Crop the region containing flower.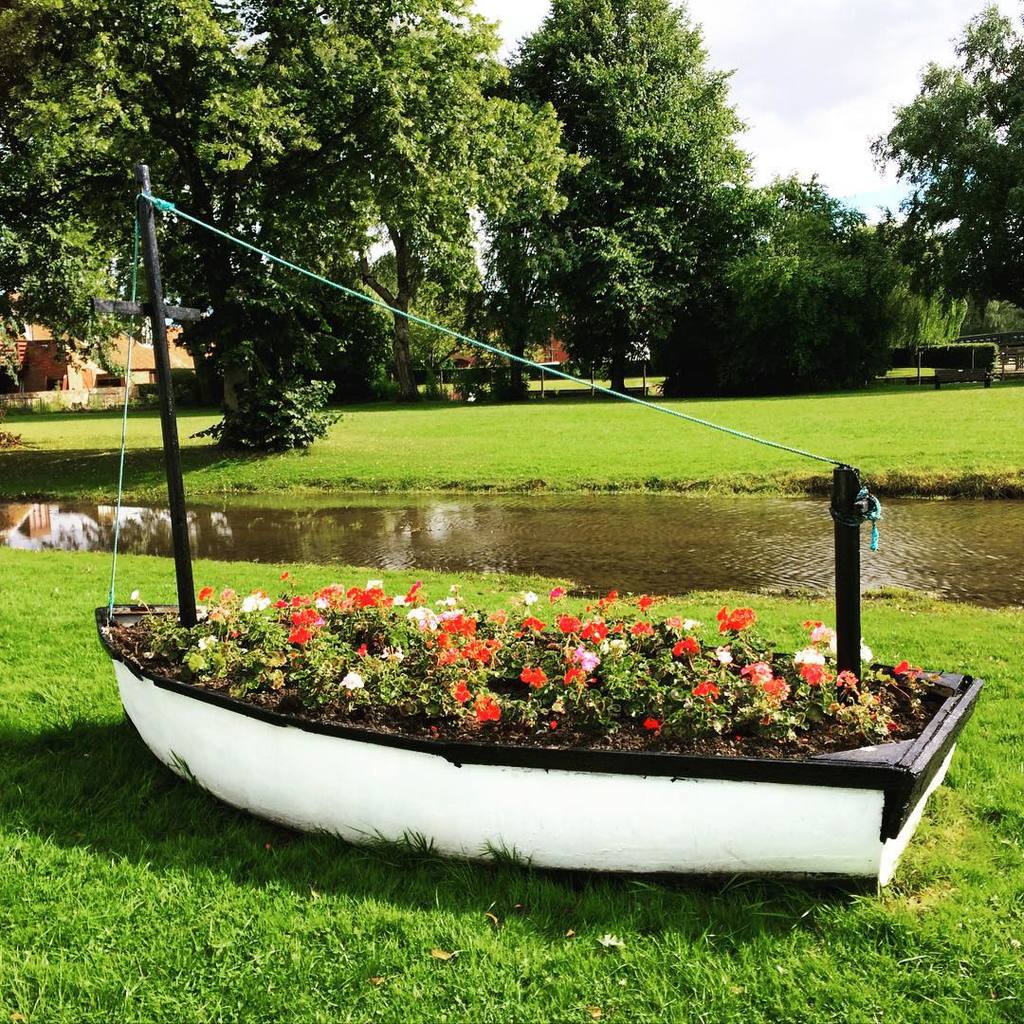
Crop region: l=126, t=586, r=143, b=602.
